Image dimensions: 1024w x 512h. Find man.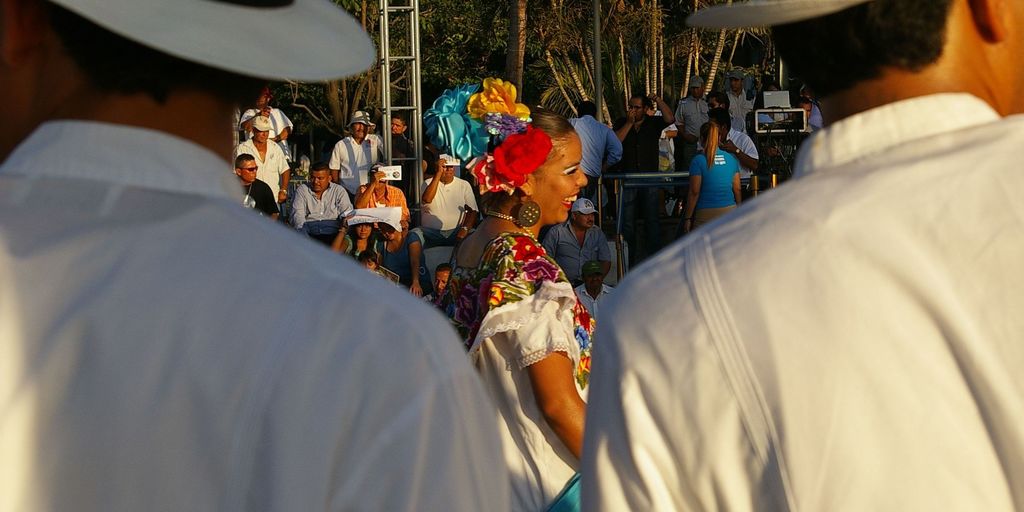
bbox=[381, 115, 427, 171].
